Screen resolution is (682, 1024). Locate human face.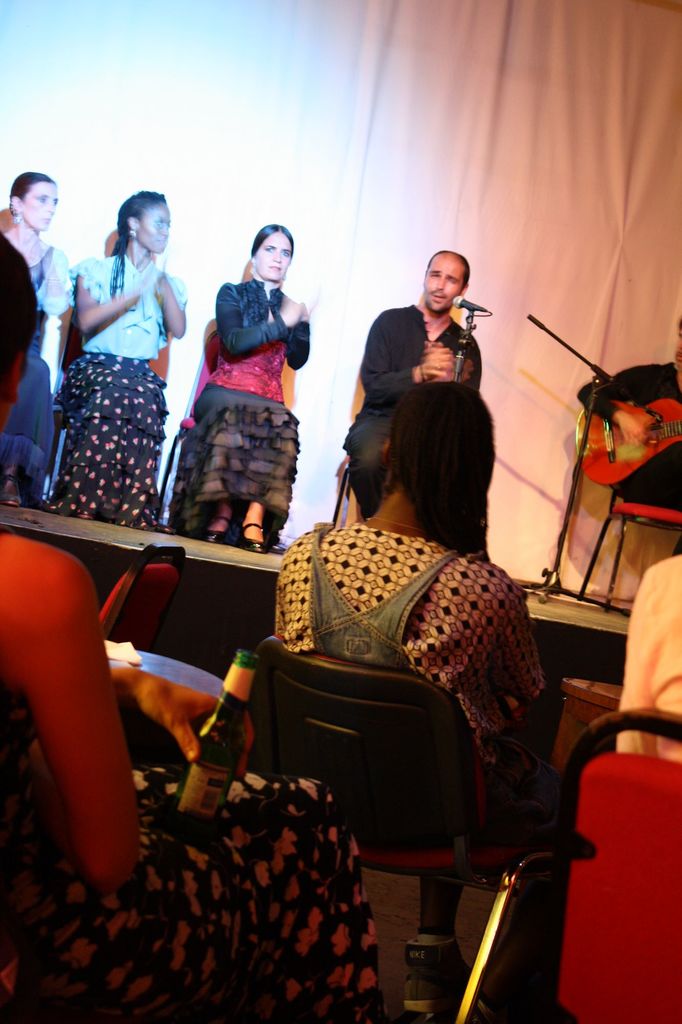
Rect(252, 232, 297, 281).
